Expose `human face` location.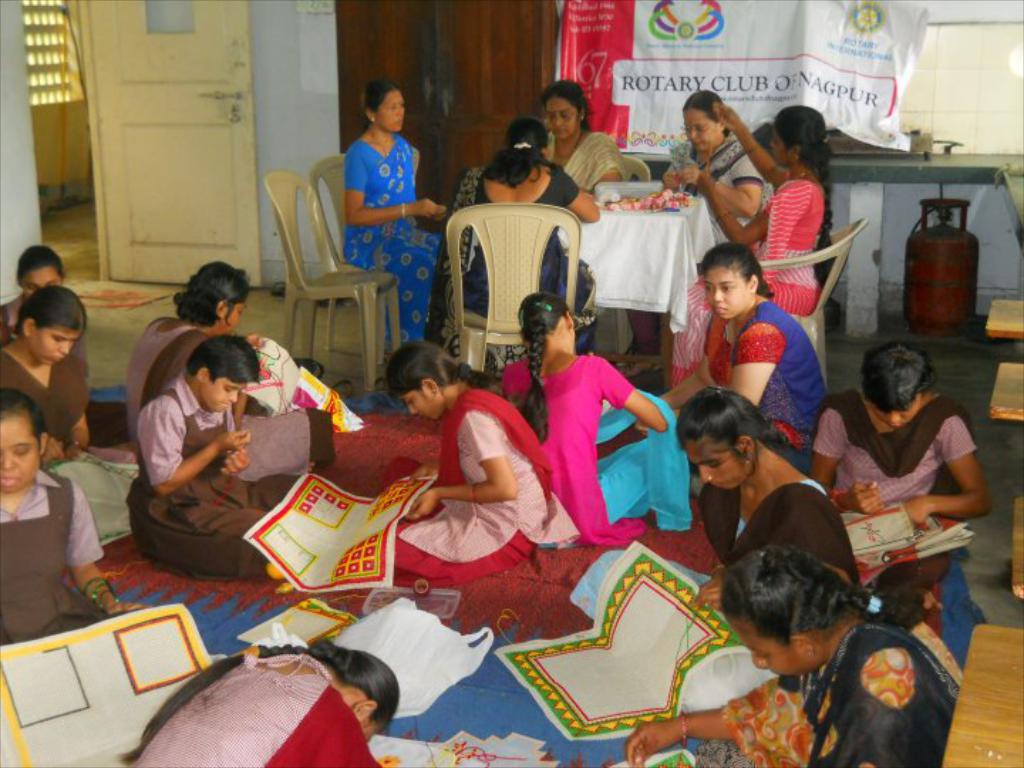
Exposed at {"x1": 30, "y1": 336, "x2": 80, "y2": 364}.
